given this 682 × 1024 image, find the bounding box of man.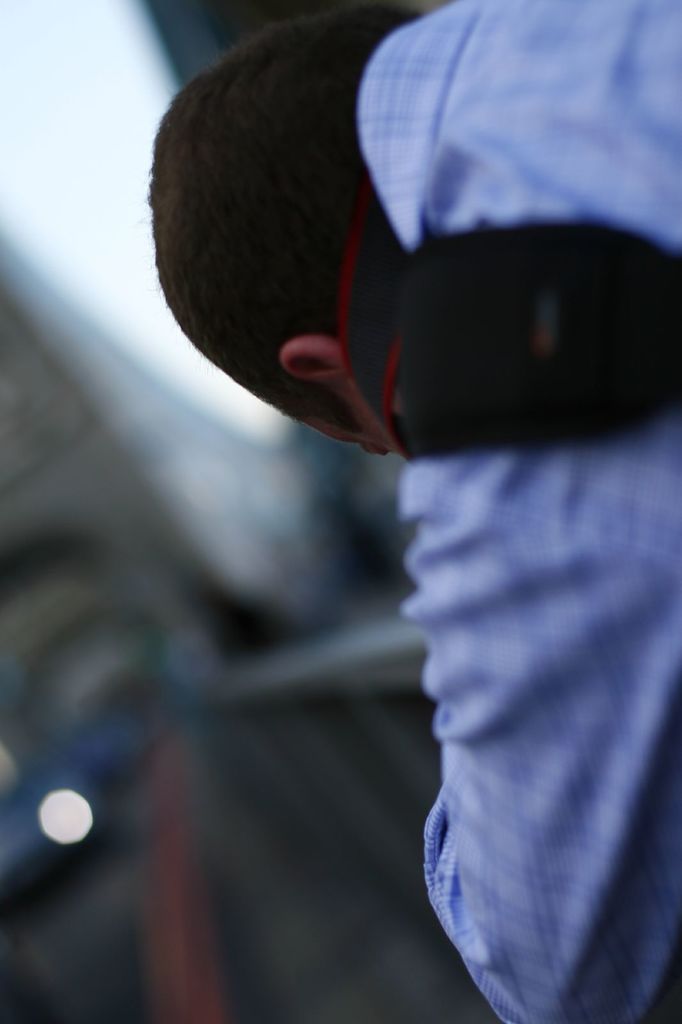
left=149, top=0, right=681, bottom=1023.
